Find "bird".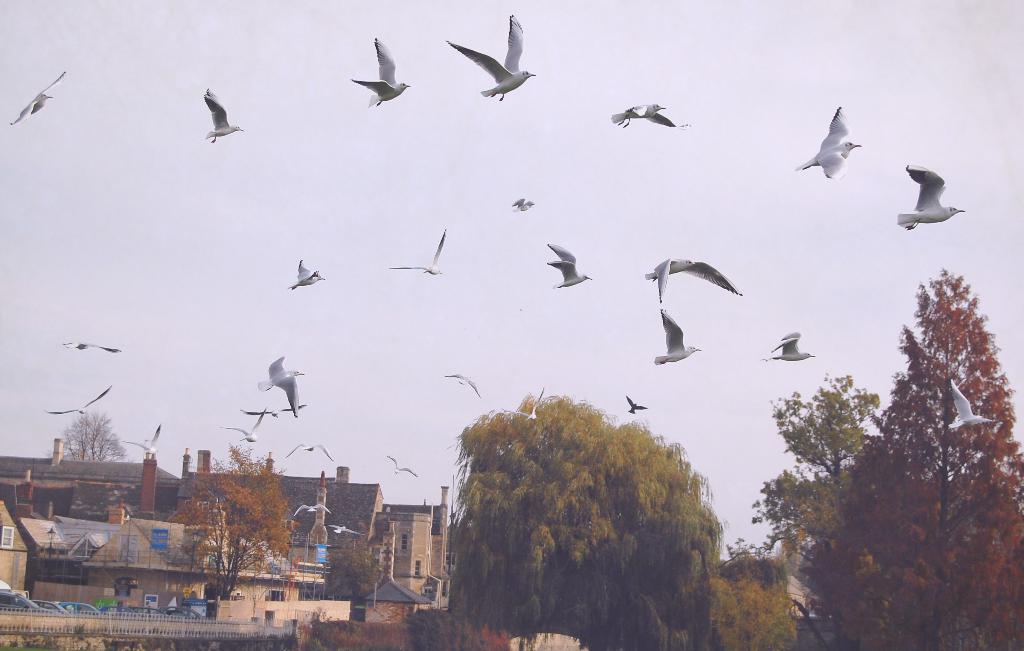
box(59, 339, 123, 354).
